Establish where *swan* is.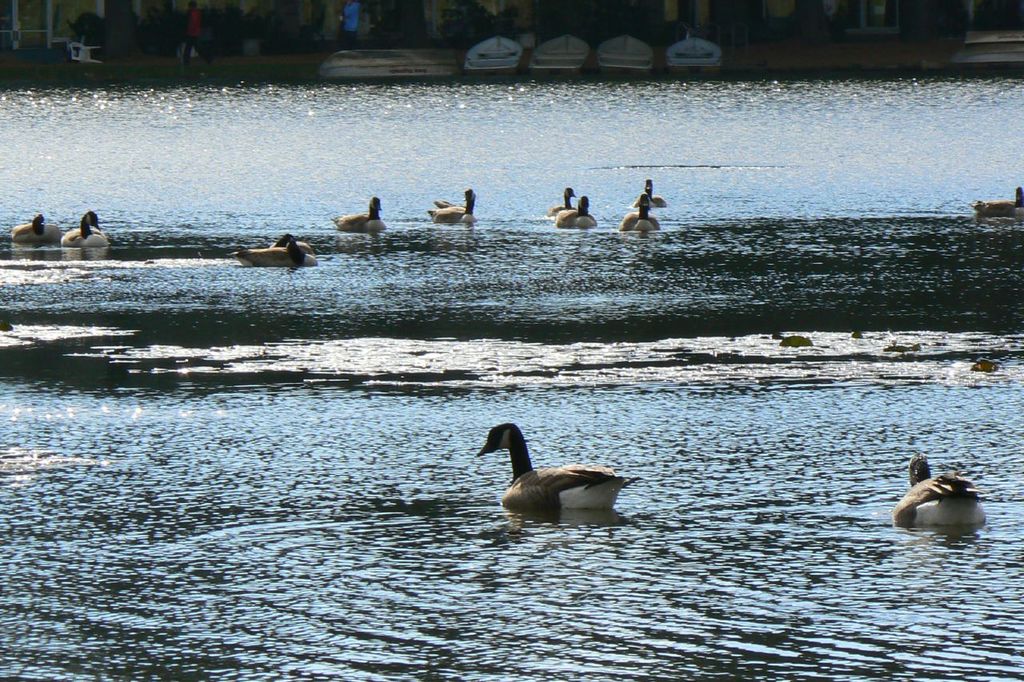
Established at select_region(57, 206, 110, 245).
